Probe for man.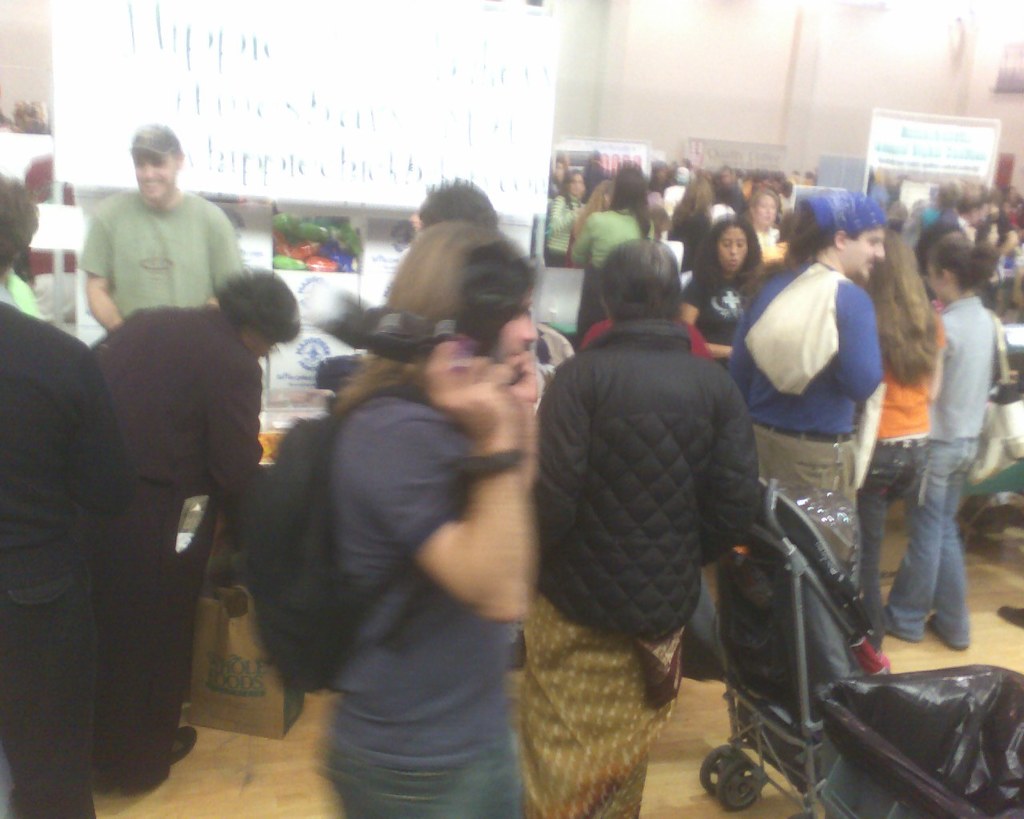
Probe result: l=717, t=199, r=887, b=621.
